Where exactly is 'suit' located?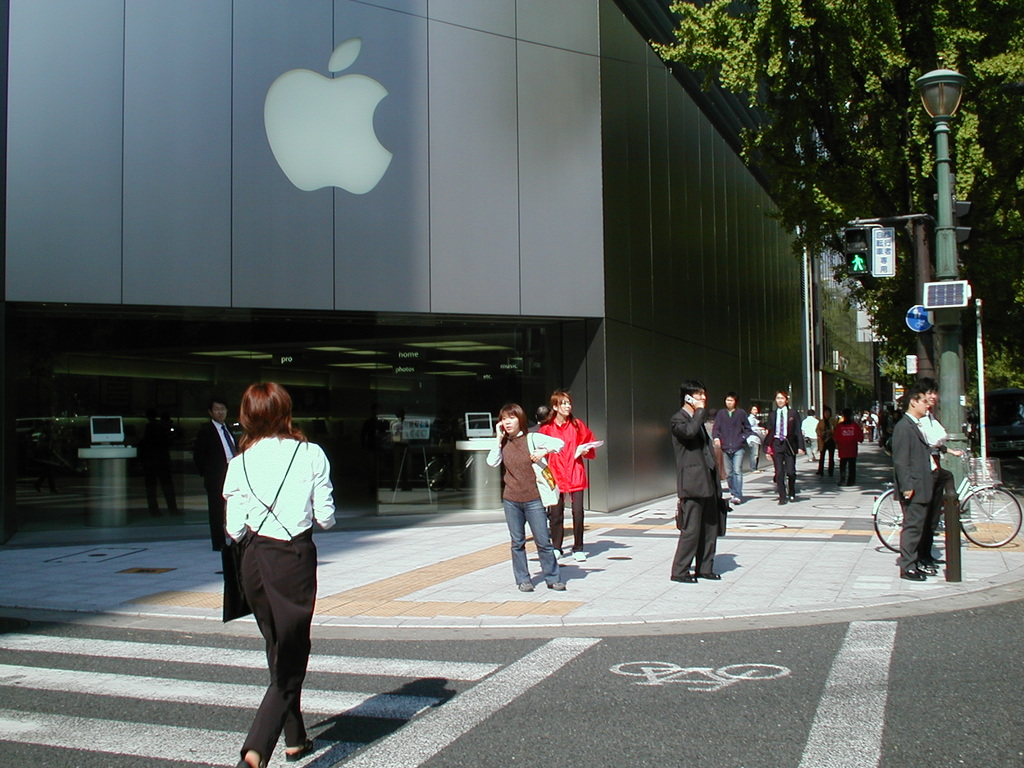
Its bounding box is rect(195, 419, 237, 544).
